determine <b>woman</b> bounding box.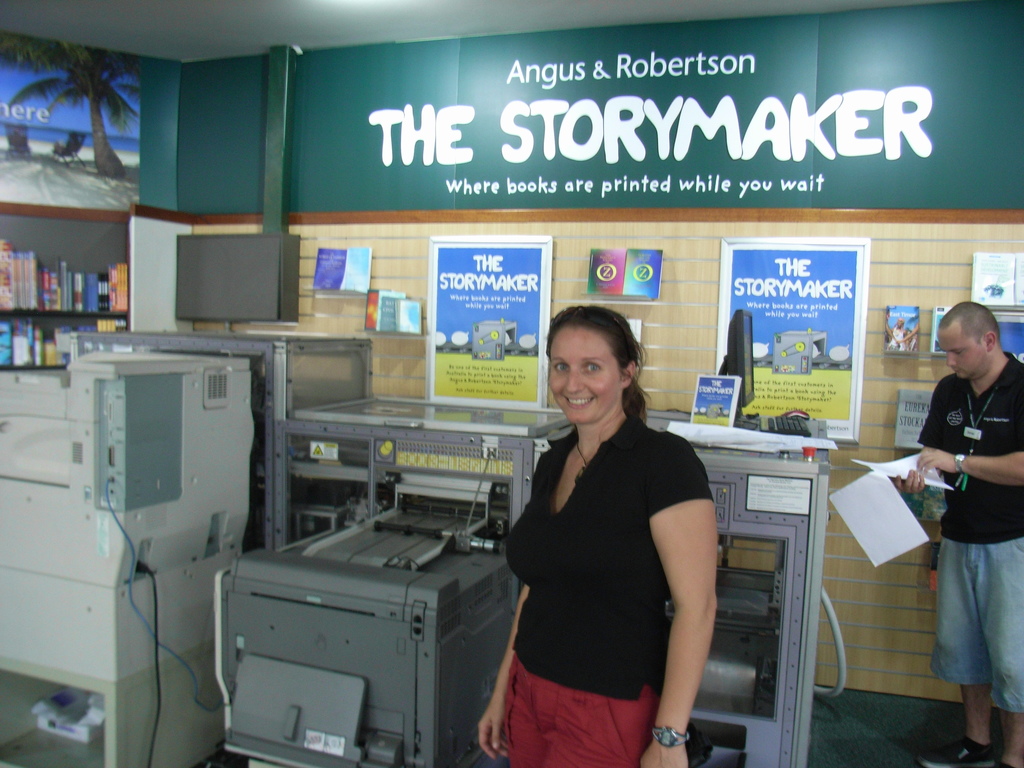
Determined: [468,305,719,767].
